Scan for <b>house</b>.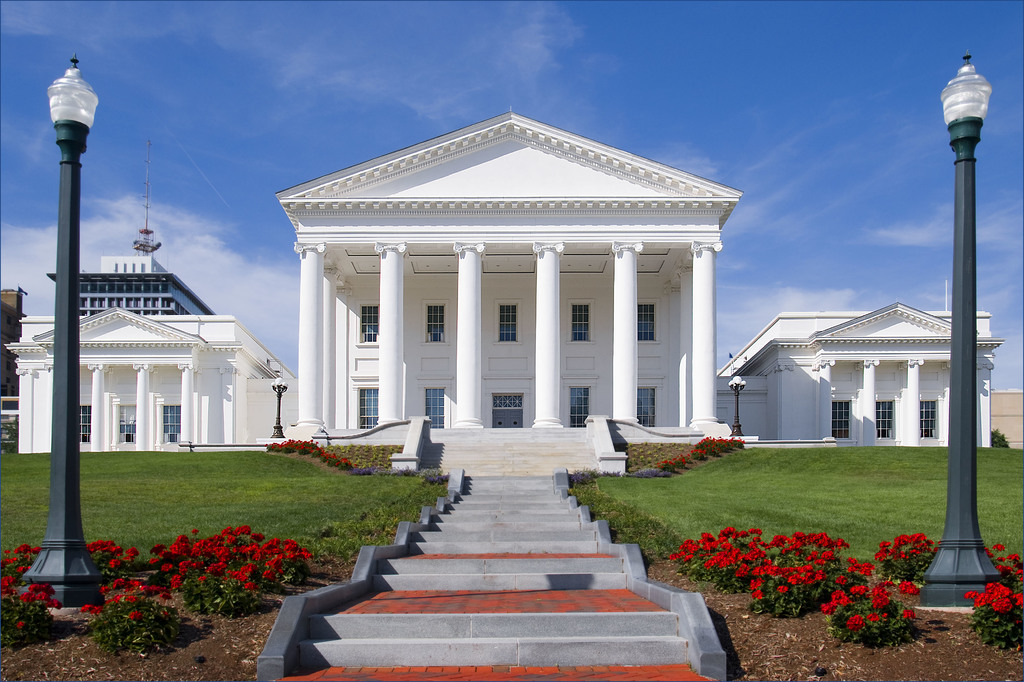
Scan result: x1=716, y1=284, x2=999, y2=470.
